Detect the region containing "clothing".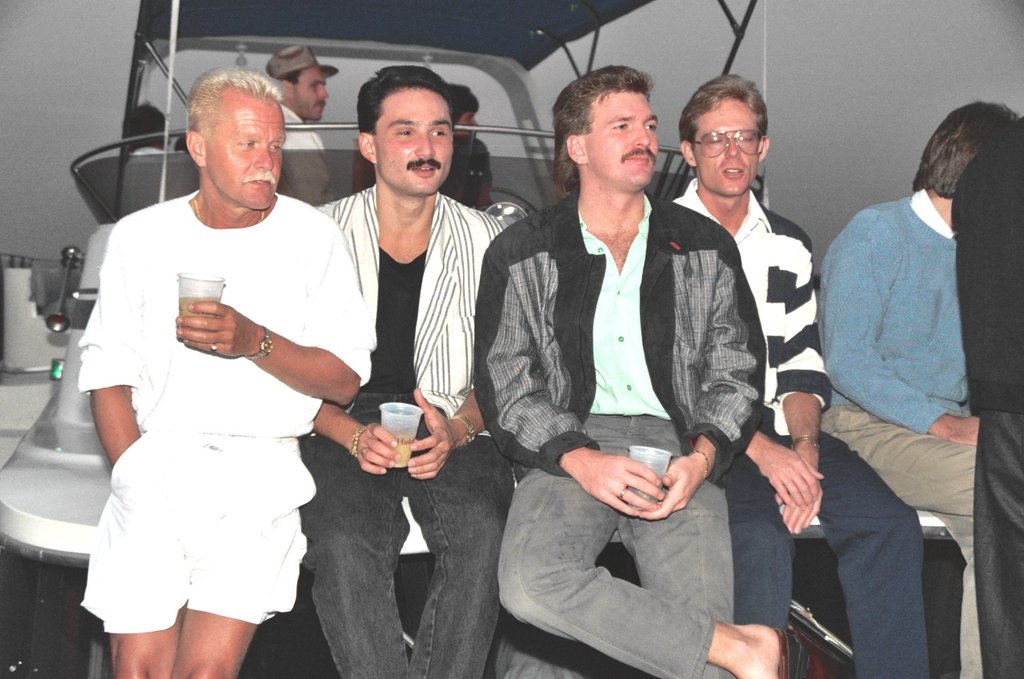
(283,96,322,157).
